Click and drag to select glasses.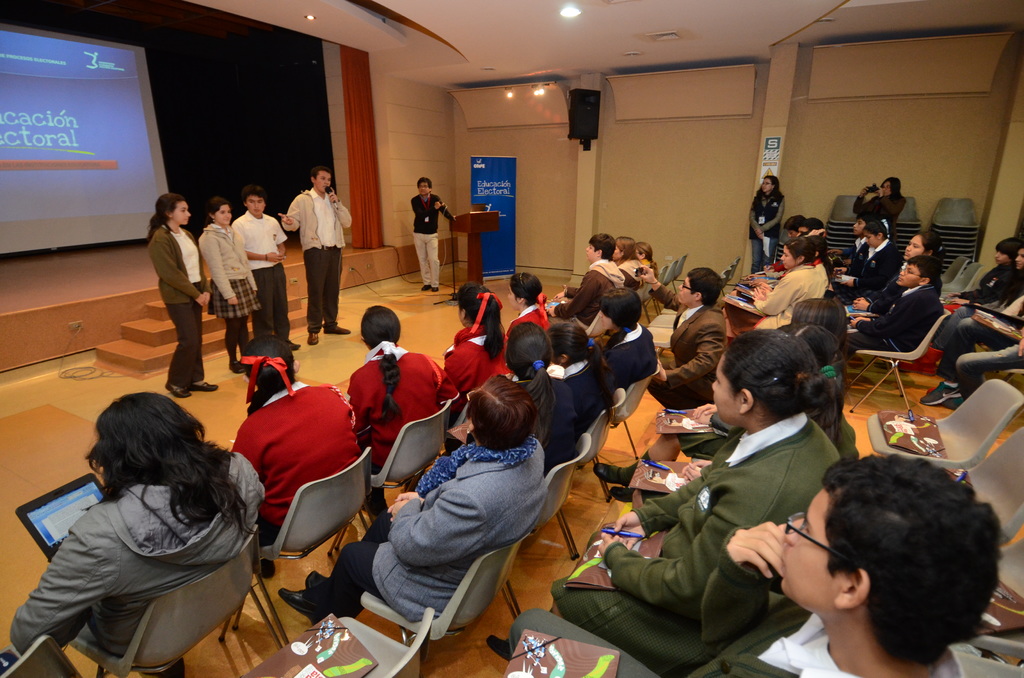
Selection: <box>762,181,772,186</box>.
